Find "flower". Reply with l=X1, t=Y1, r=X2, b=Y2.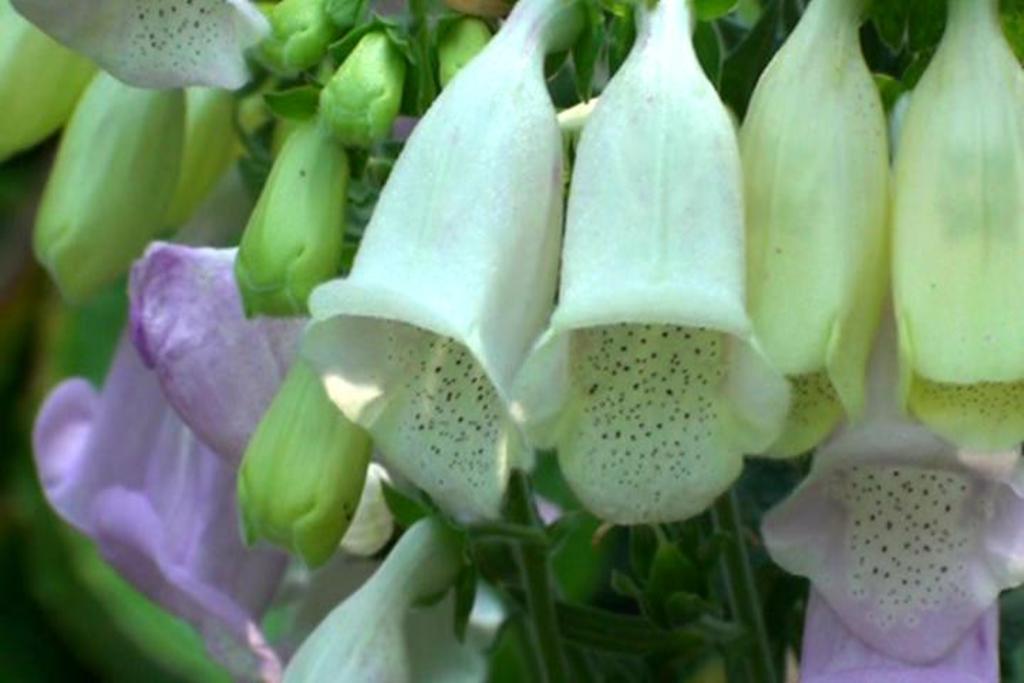
l=757, t=139, r=1023, b=682.
